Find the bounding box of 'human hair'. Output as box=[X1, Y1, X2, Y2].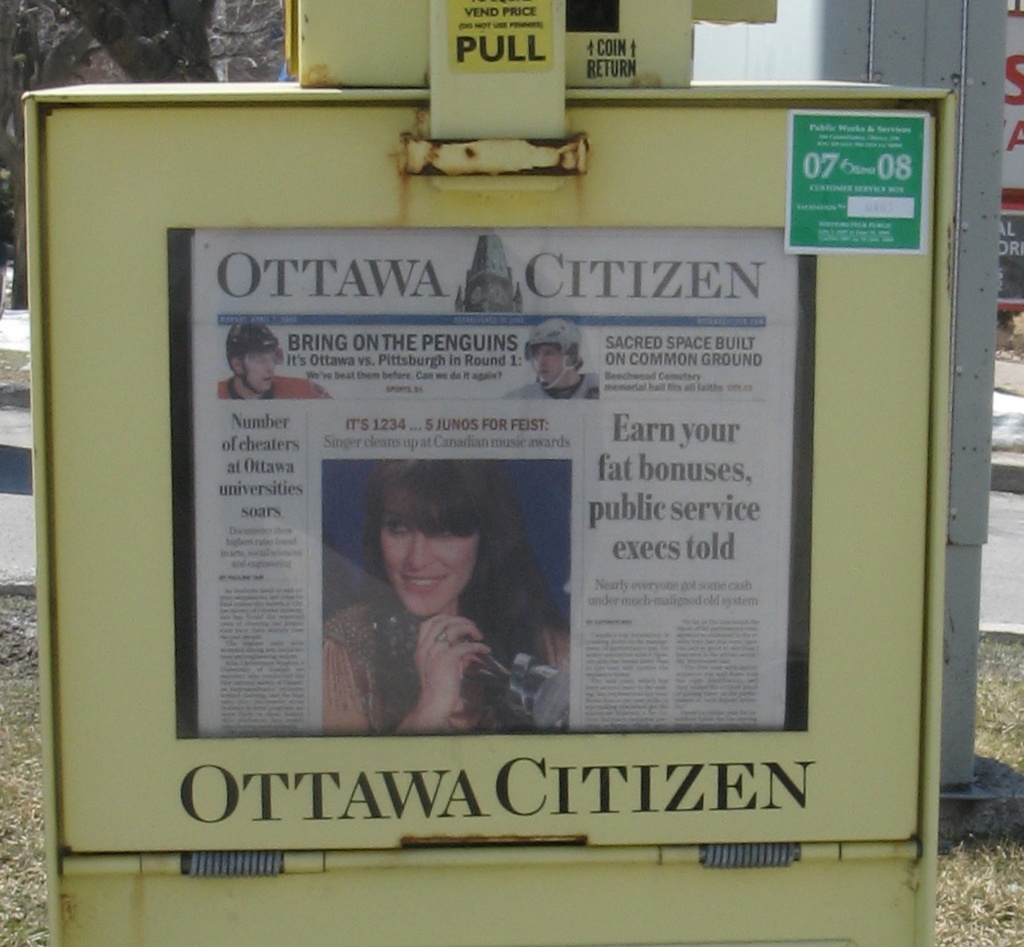
box=[368, 448, 574, 665].
